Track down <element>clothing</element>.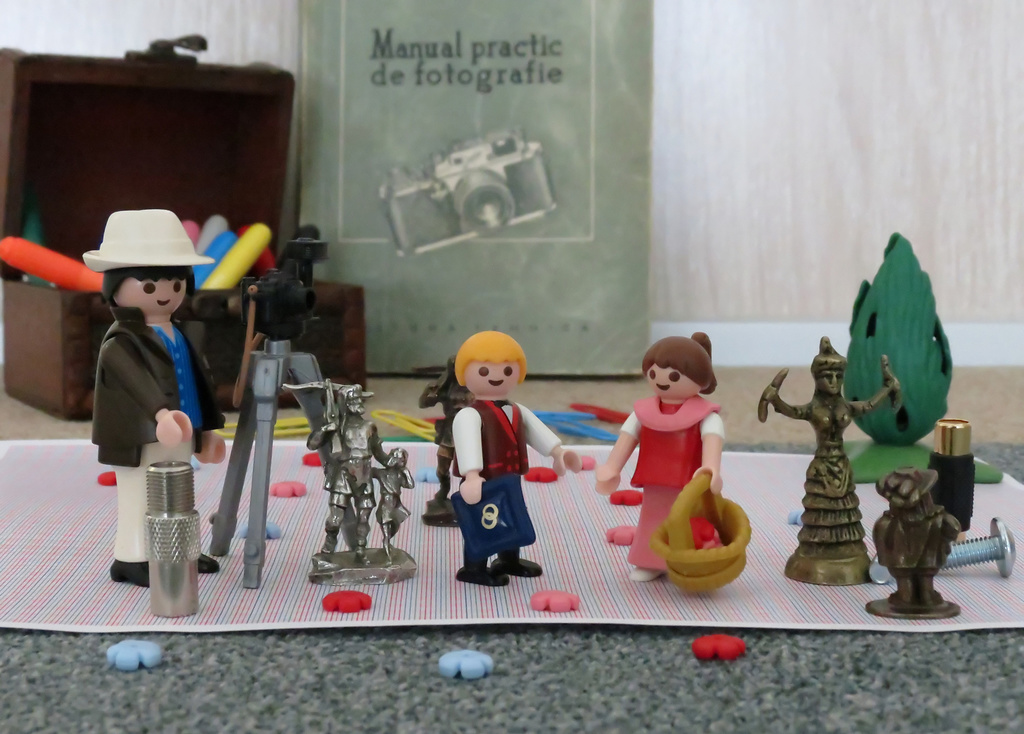
Tracked to rect(118, 446, 205, 589).
